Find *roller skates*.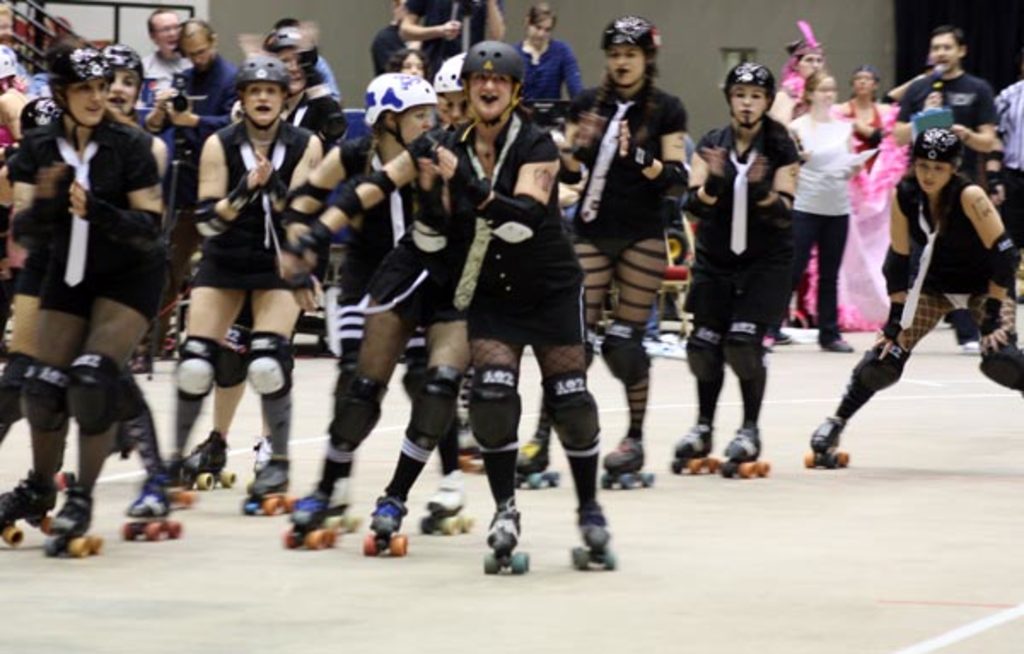
region(43, 490, 109, 560).
